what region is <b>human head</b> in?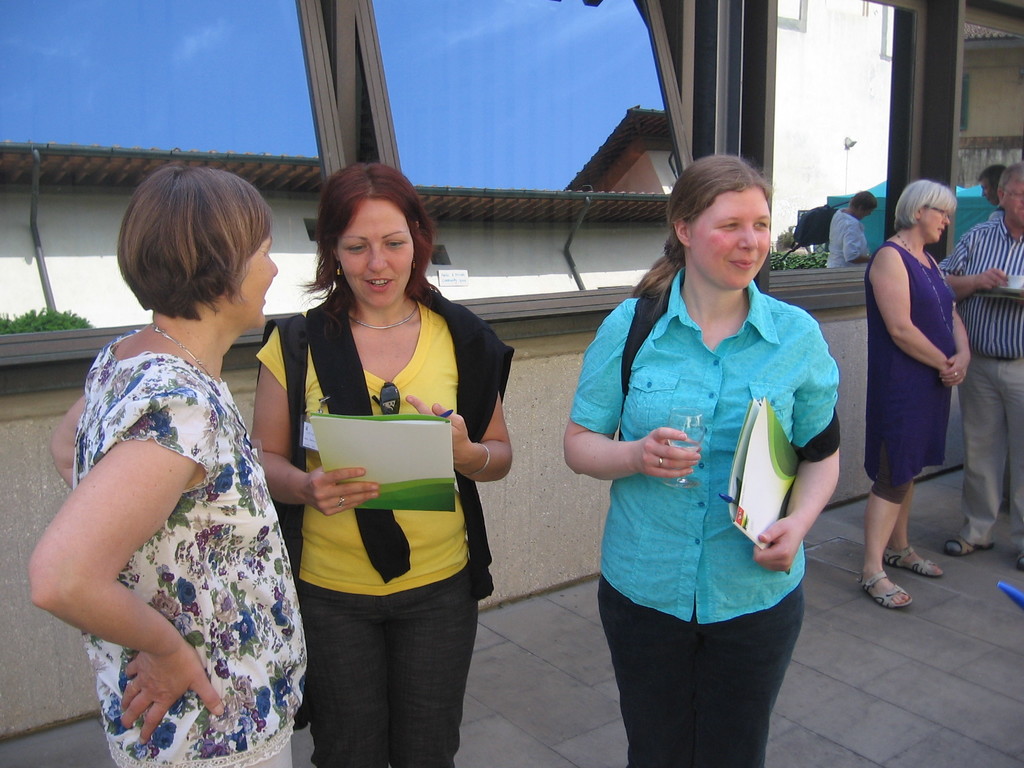
bbox=(997, 161, 1023, 228).
